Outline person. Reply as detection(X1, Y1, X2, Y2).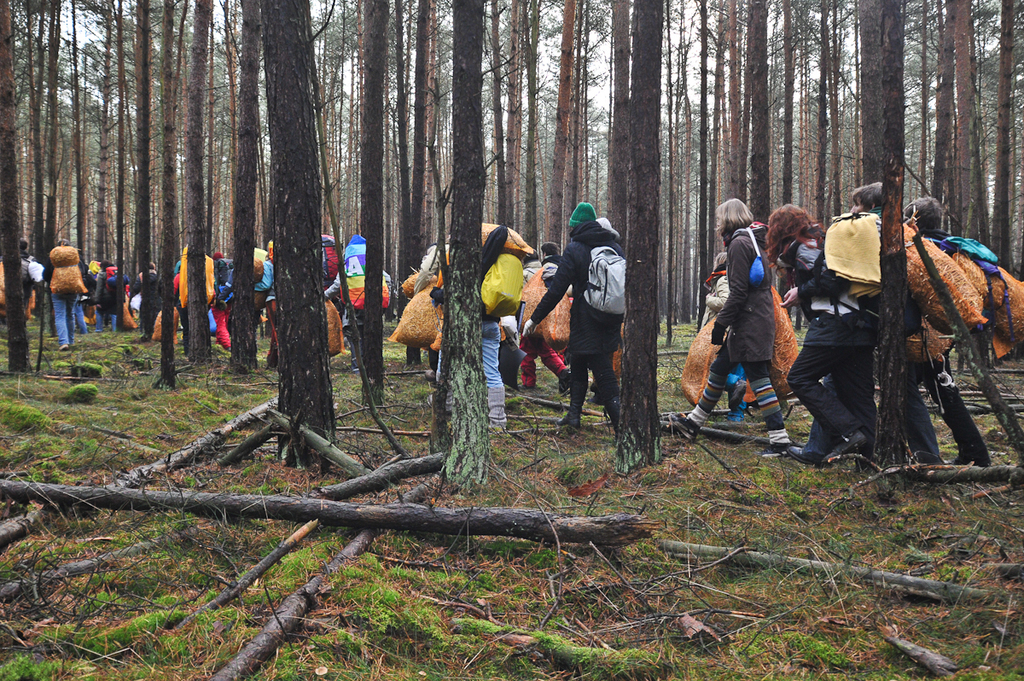
detection(516, 206, 629, 434).
